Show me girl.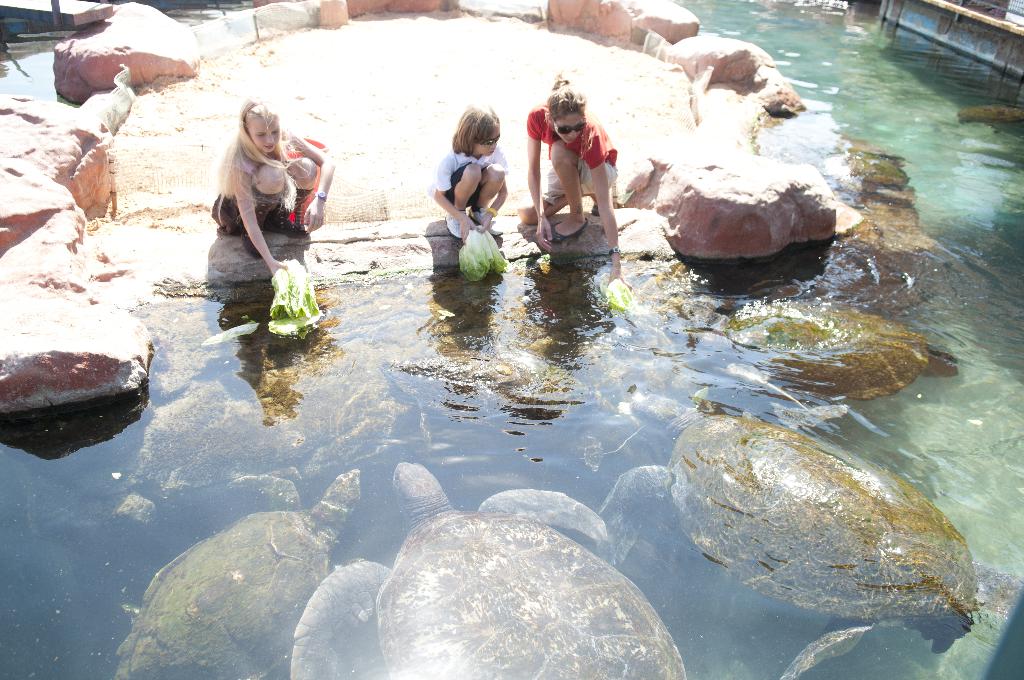
girl is here: {"x1": 514, "y1": 73, "x2": 634, "y2": 291}.
